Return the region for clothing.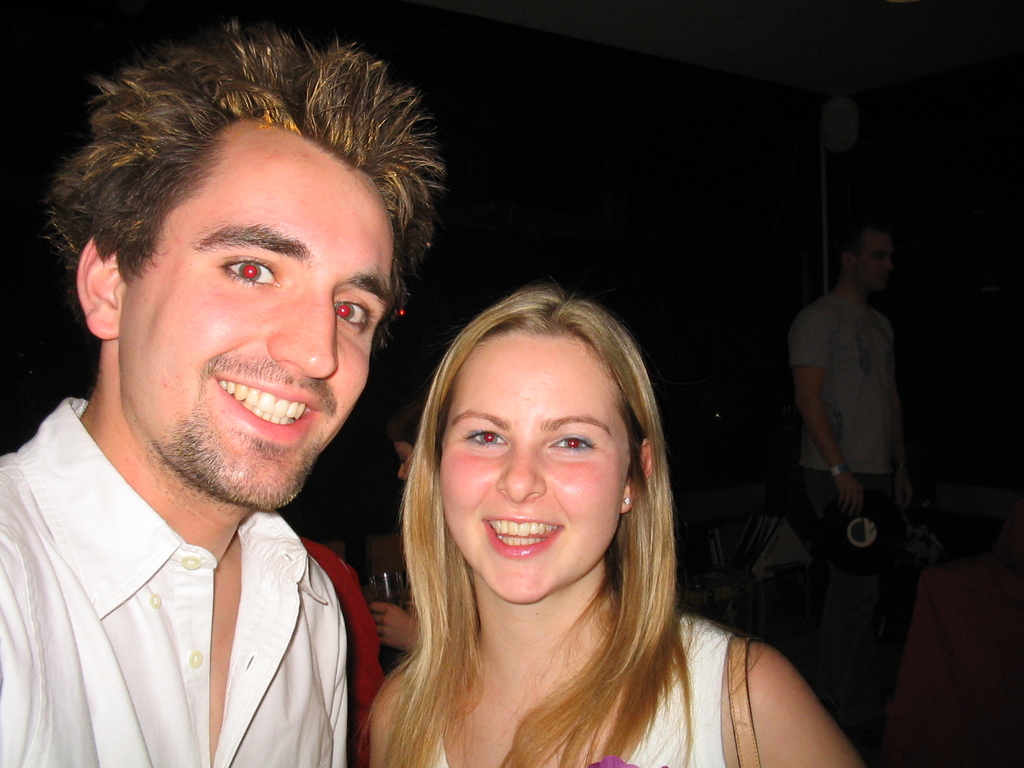
(left=792, top=274, right=922, bottom=702).
